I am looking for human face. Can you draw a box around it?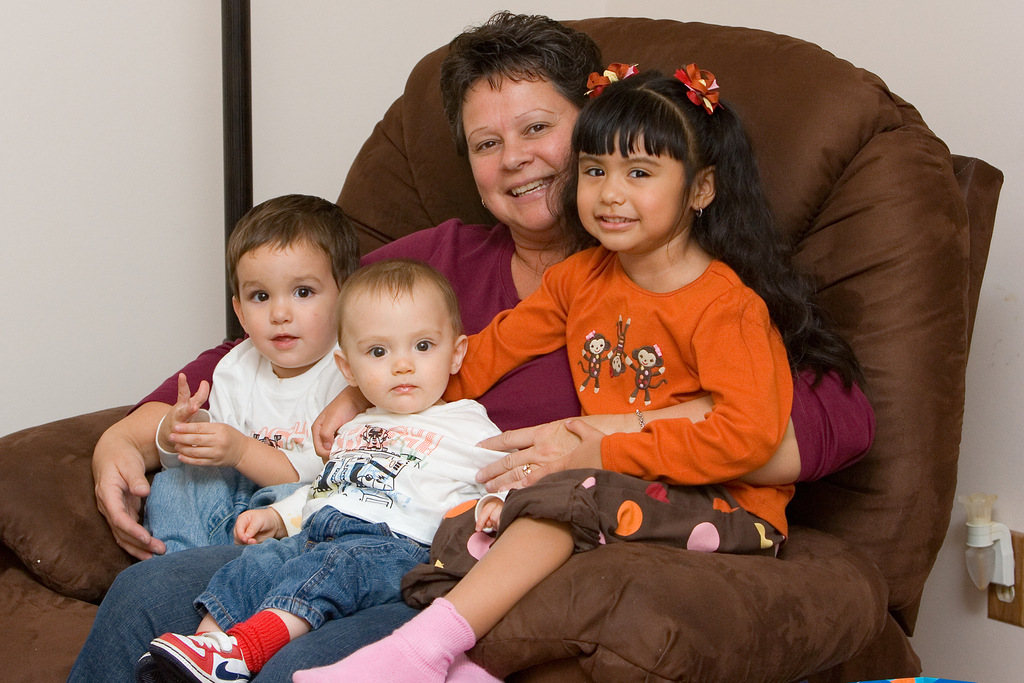
Sure, the bounding box is (x1=472, y1=78, x2=586, y2=234).
